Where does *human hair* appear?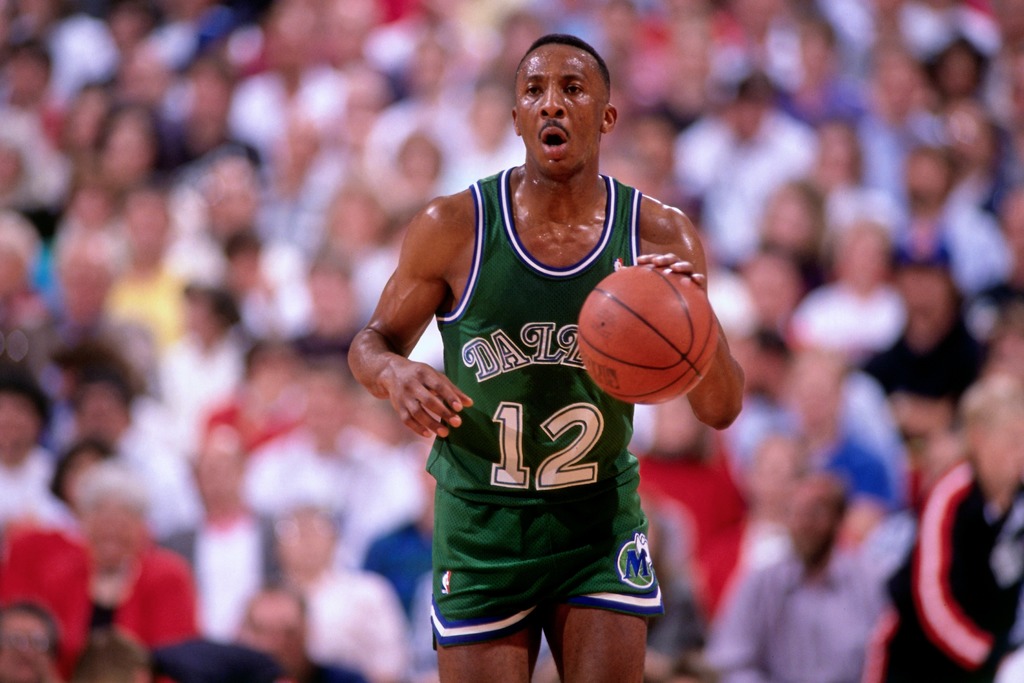
Appears at locate(521, 32, 612, 88).
